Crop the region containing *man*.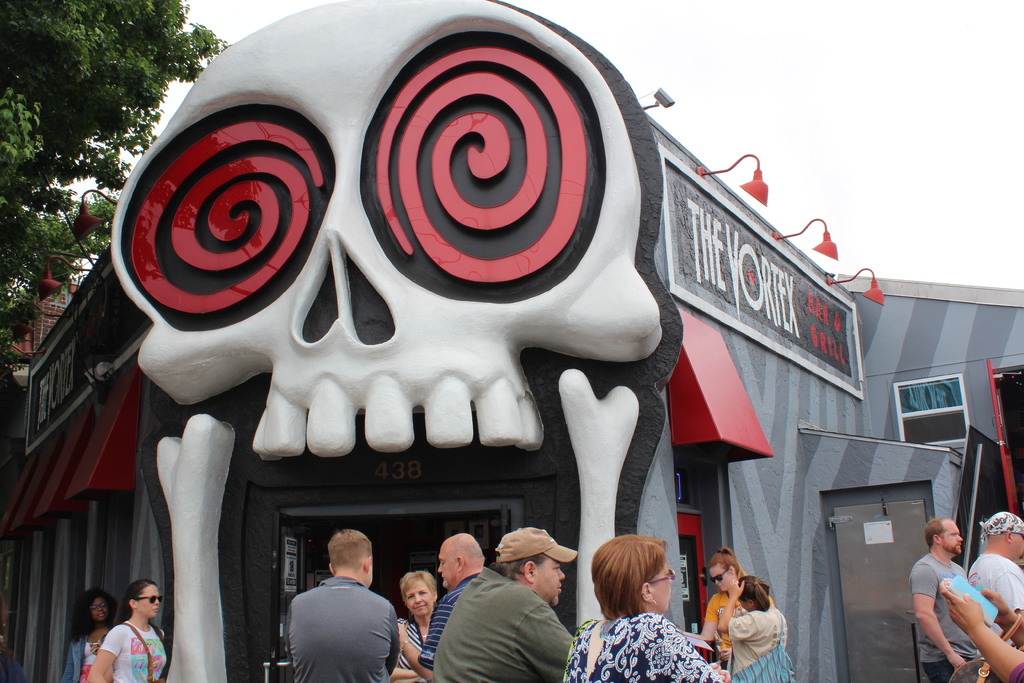
Crop region: rect(396, 532, 492, 682).
